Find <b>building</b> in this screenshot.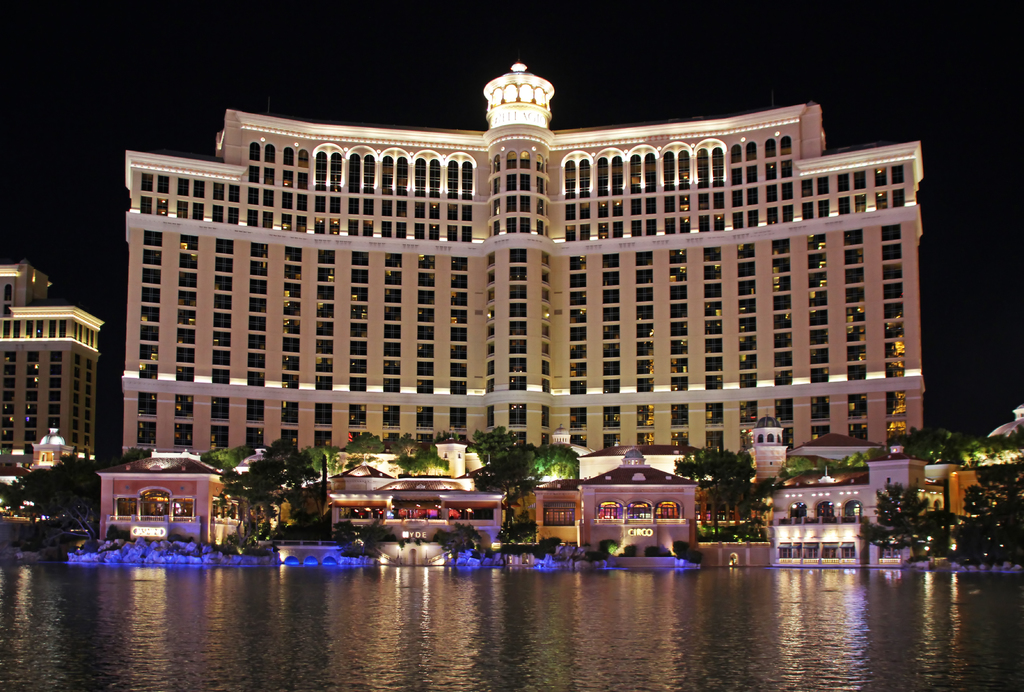
The bounding box for <b>building</b> is 0/265/103/475.
